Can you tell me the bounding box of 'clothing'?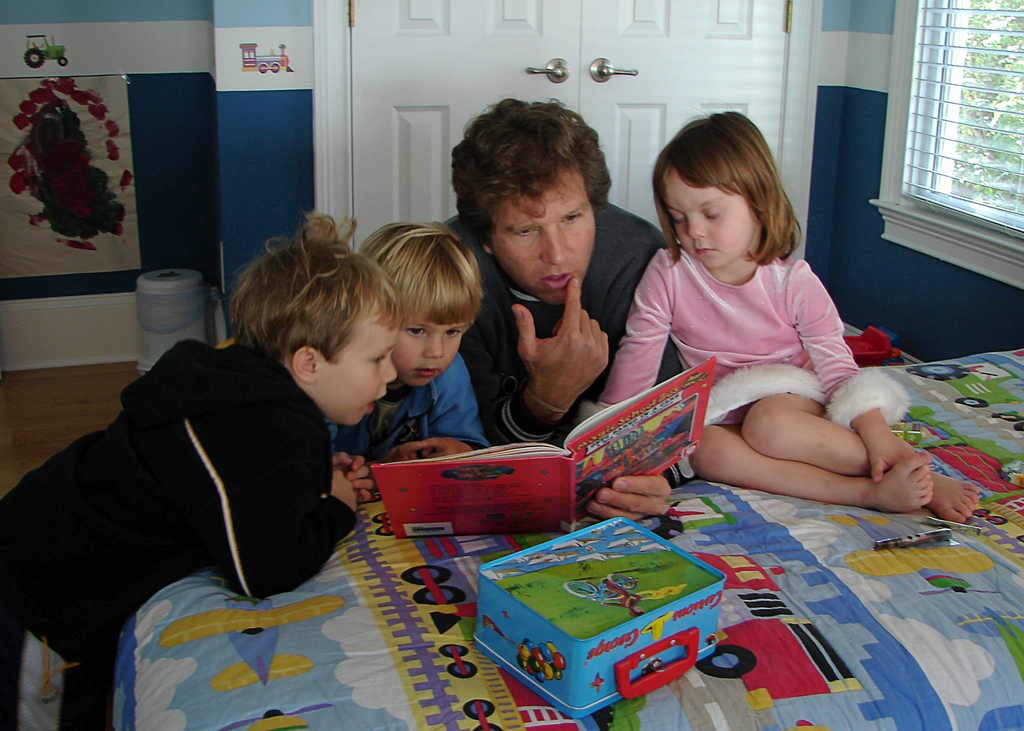
detection(18, 286, 366, 696).
